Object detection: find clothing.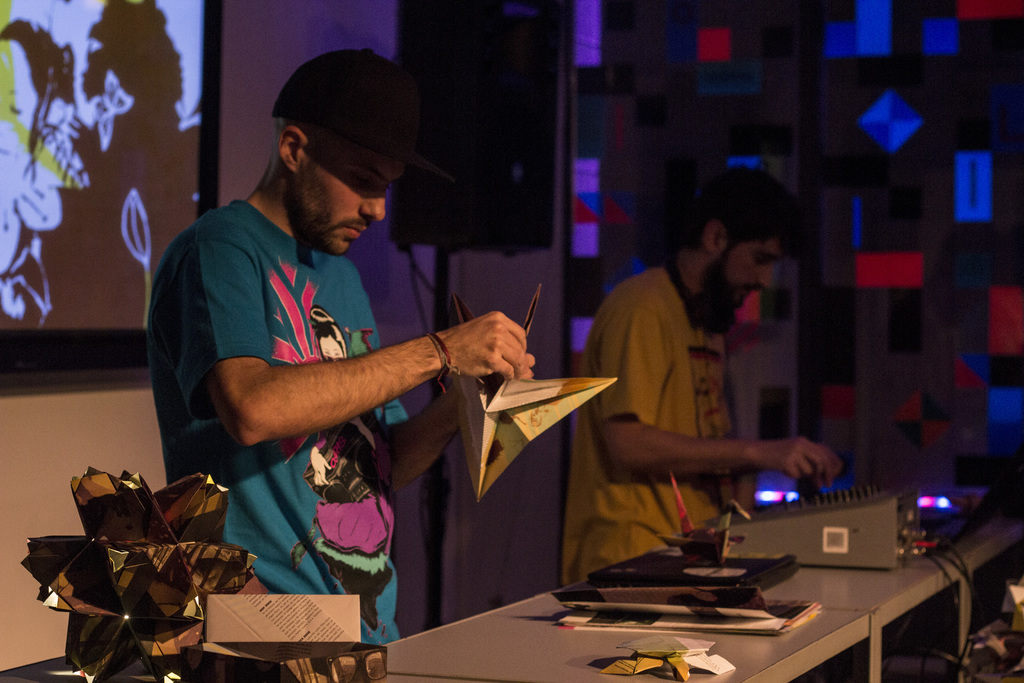
left=319, top=409, right=394, bottom=559.
